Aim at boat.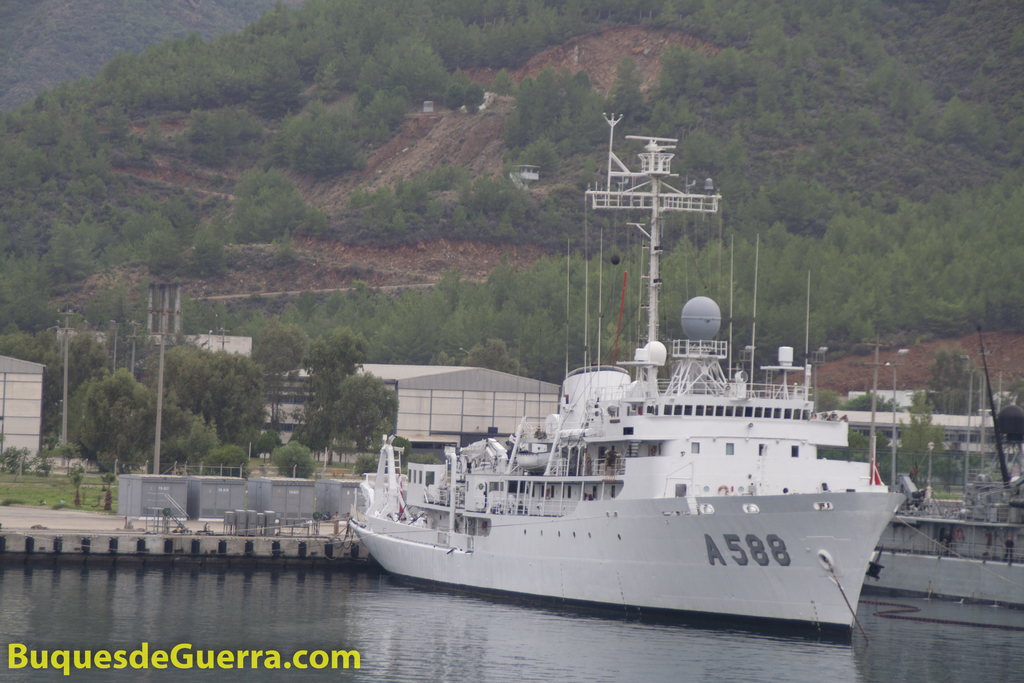
Aimed at x1=353, y1=183, x2=943, y2=632.
